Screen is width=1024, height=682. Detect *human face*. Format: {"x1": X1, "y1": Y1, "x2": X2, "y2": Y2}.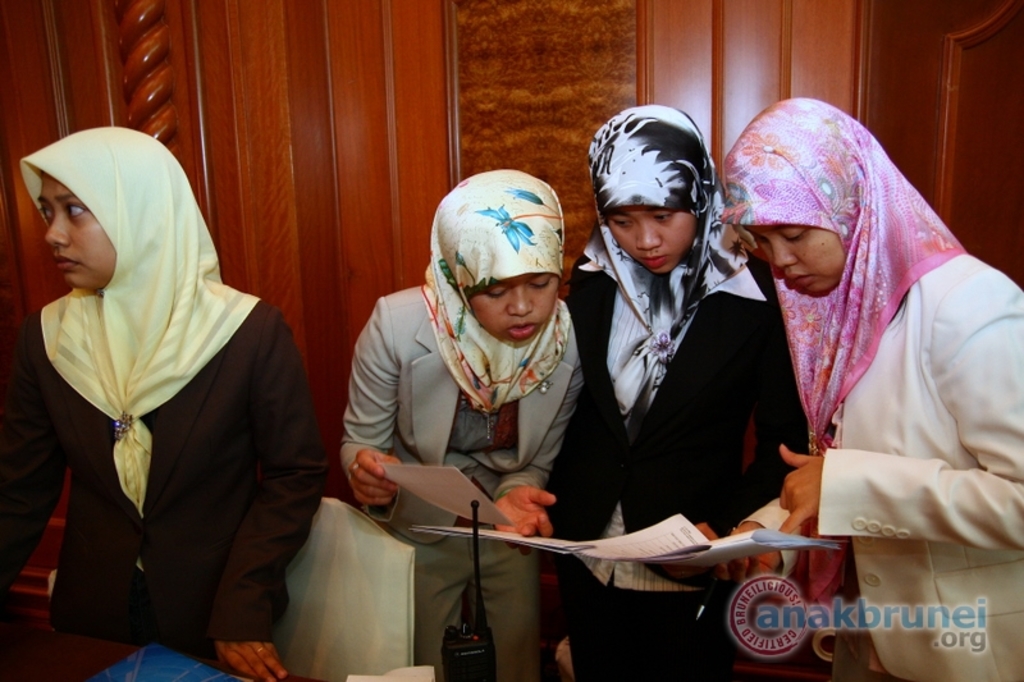
{"x1": 746, "y1": 223, "x2": 829, "y2": 299}.
